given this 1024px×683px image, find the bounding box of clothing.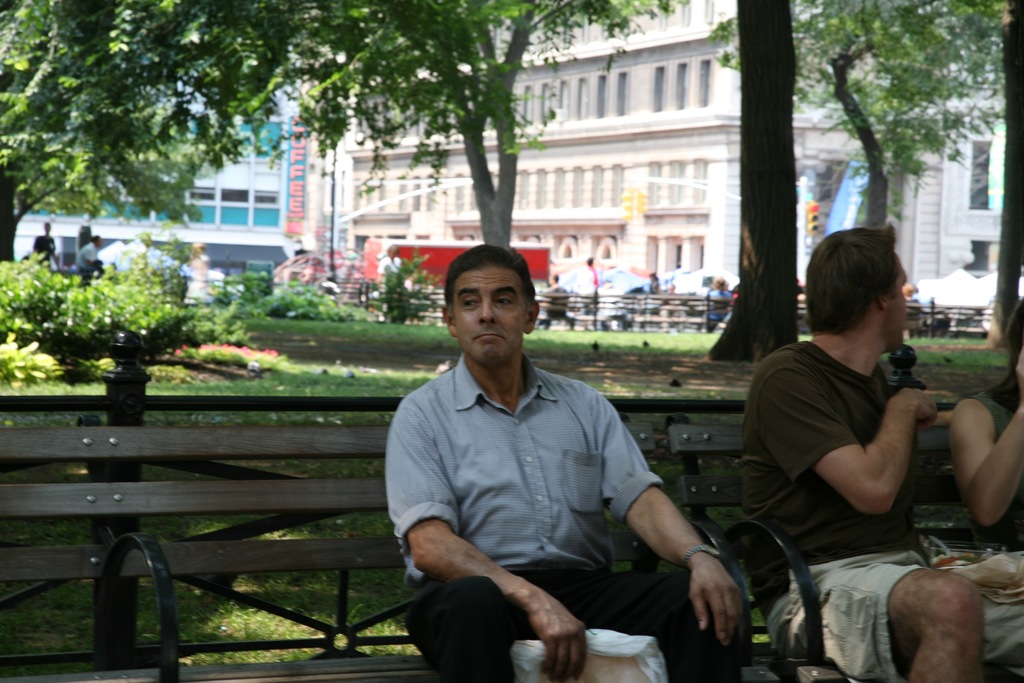
crop(74, 240, 96, 279).
